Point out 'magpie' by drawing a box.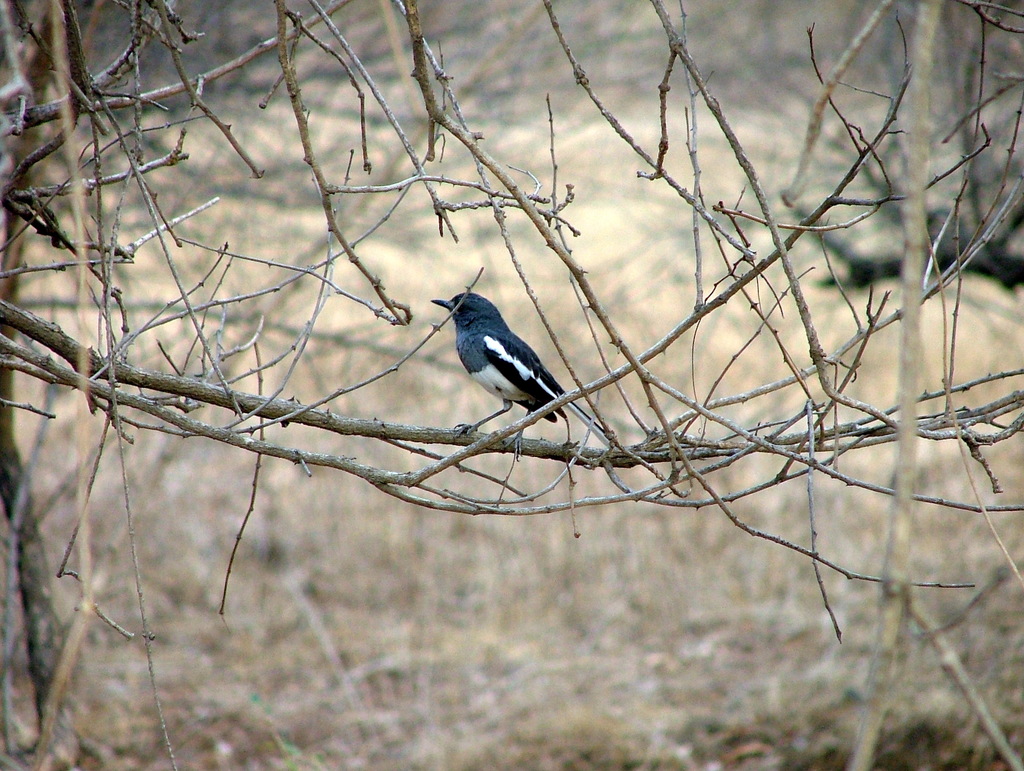
{"left": 429, "top": 292, "right": 620, "bottom": 459}.
